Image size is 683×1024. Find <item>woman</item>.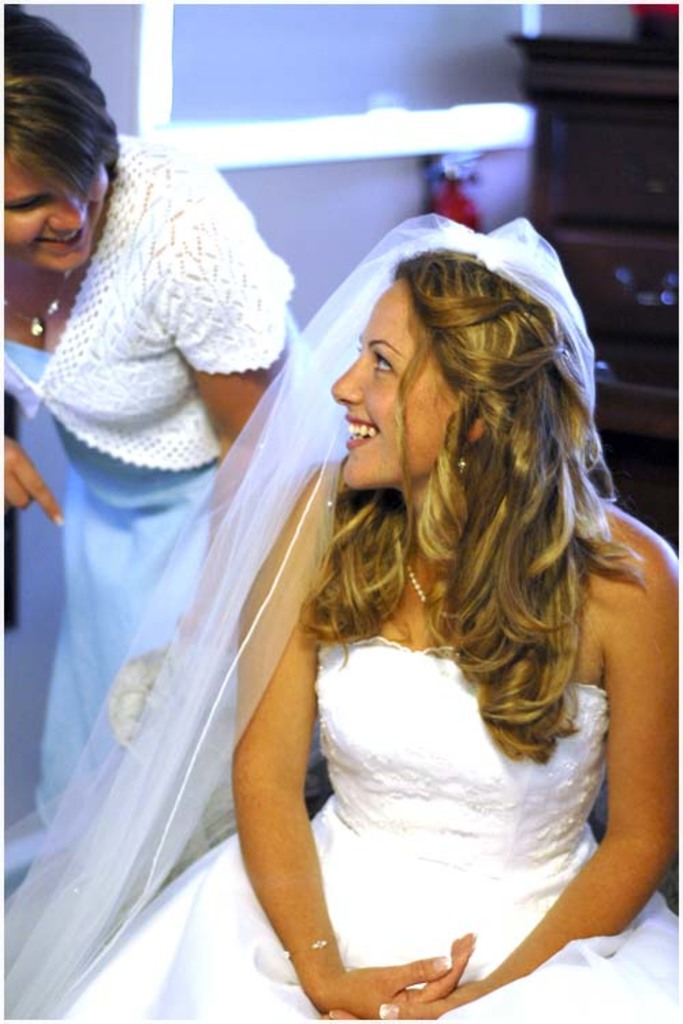
0,0,336,878.
